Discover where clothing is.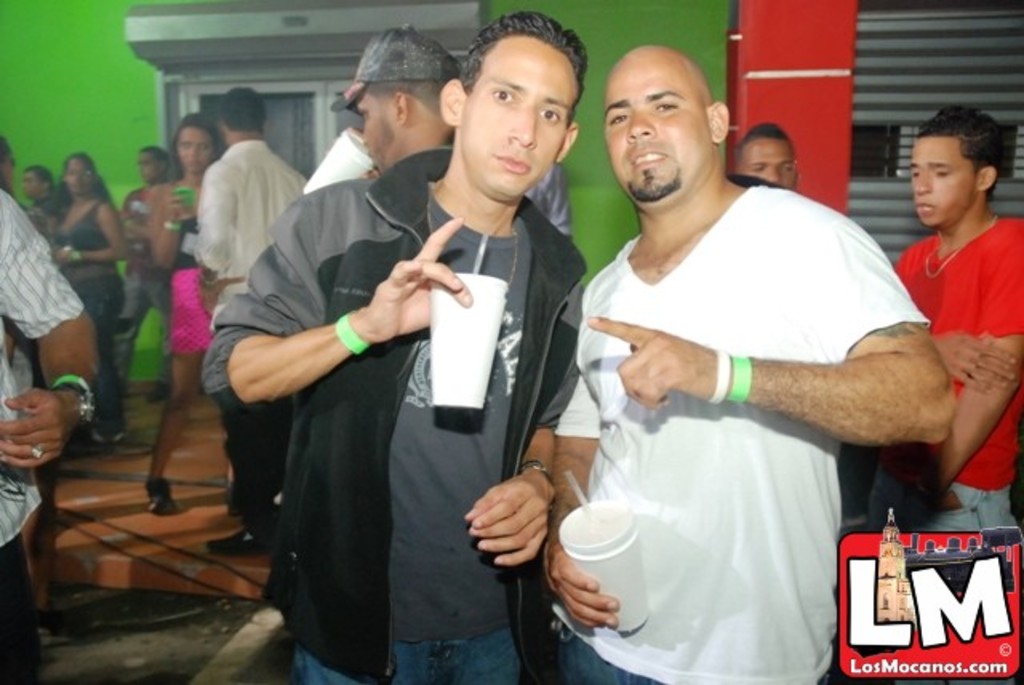
Discovered at [197, 144, 590, 683].
